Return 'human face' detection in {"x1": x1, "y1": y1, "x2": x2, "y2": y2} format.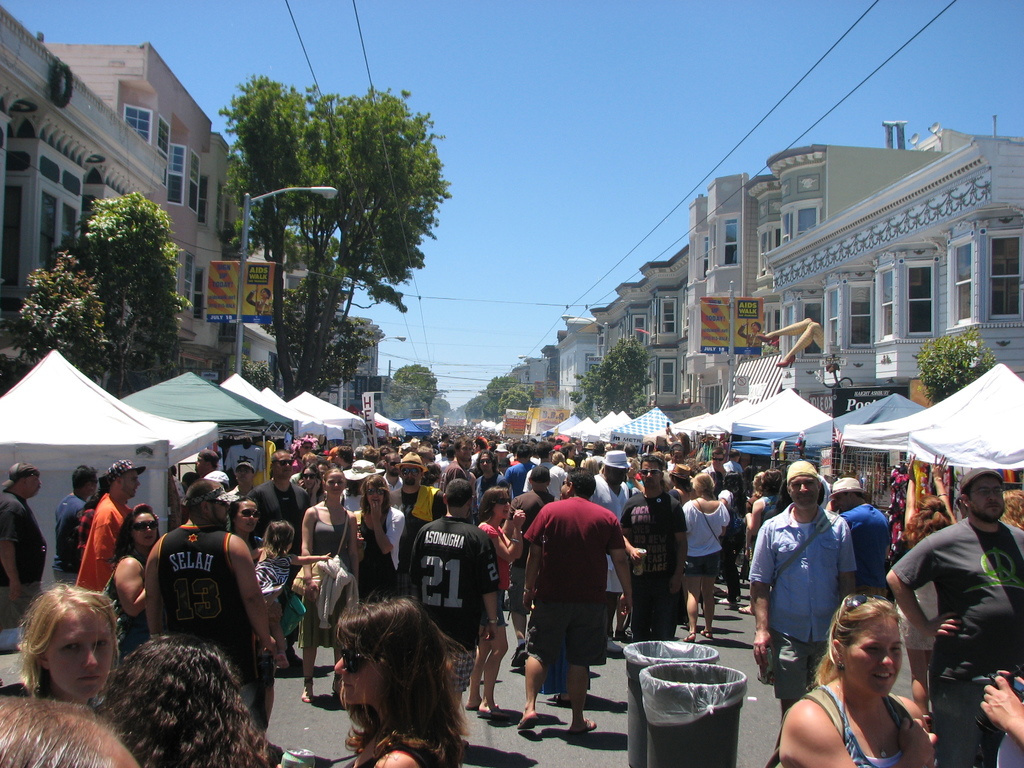
{"x1": 236, "y1": 499, "x2": 257, "y2": 532}.
